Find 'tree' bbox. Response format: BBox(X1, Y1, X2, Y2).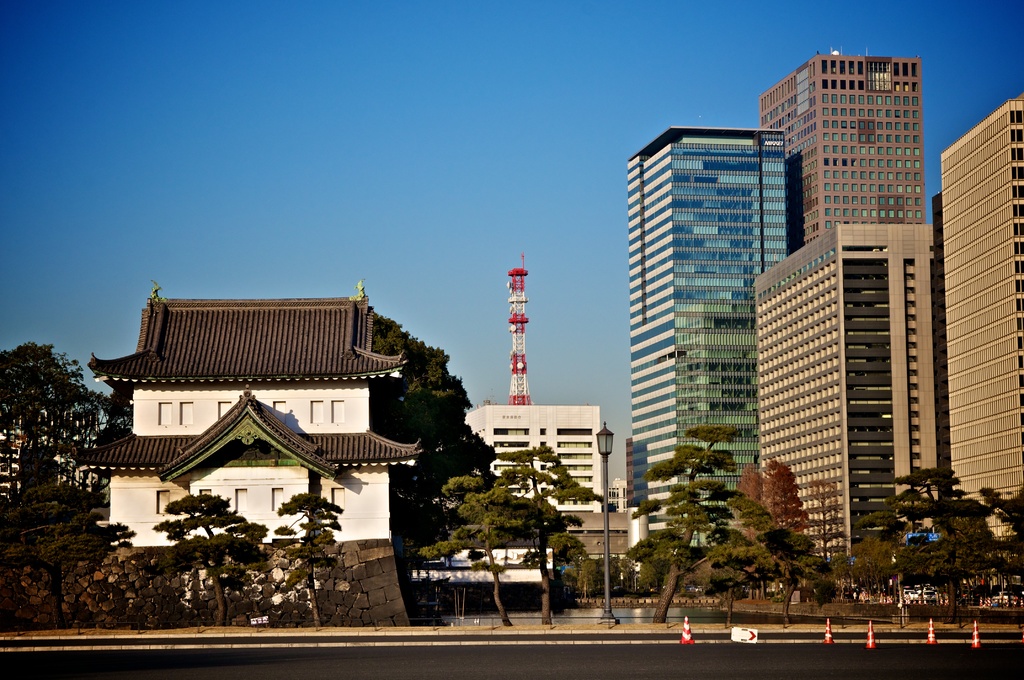
BBox(632, 424, 757, 636).
